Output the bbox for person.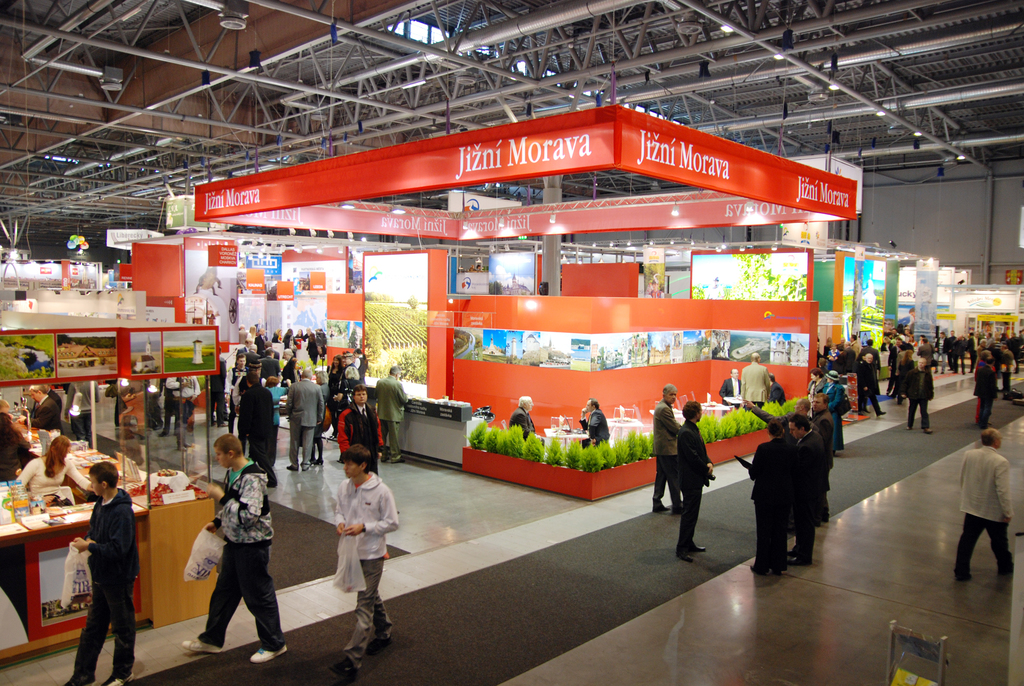
<region>206, 318, 413, 479</region>.
